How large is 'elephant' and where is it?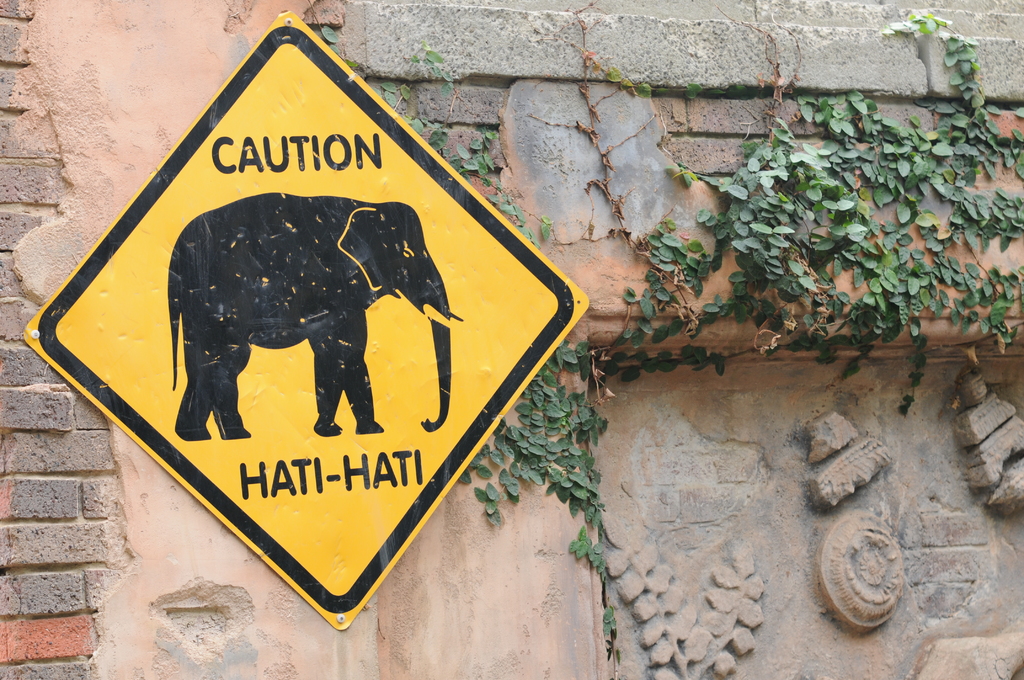
Bounding box: (x1=138, y1=185, x2=464, y2=452).
